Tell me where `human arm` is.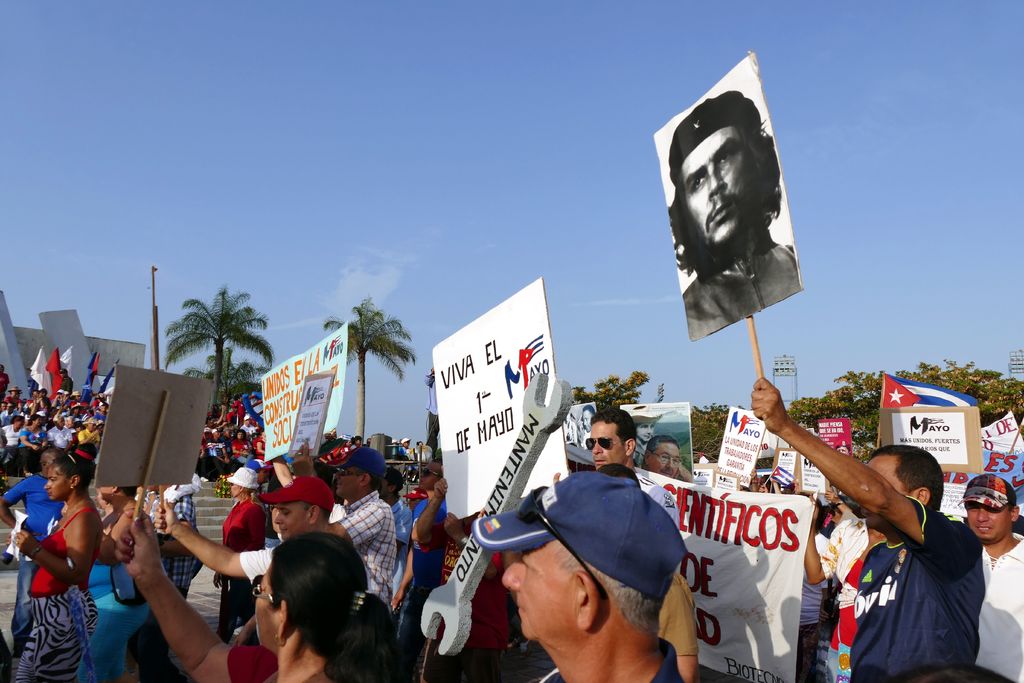
`human arm` is at BBox(439, 509, 474, 554).
